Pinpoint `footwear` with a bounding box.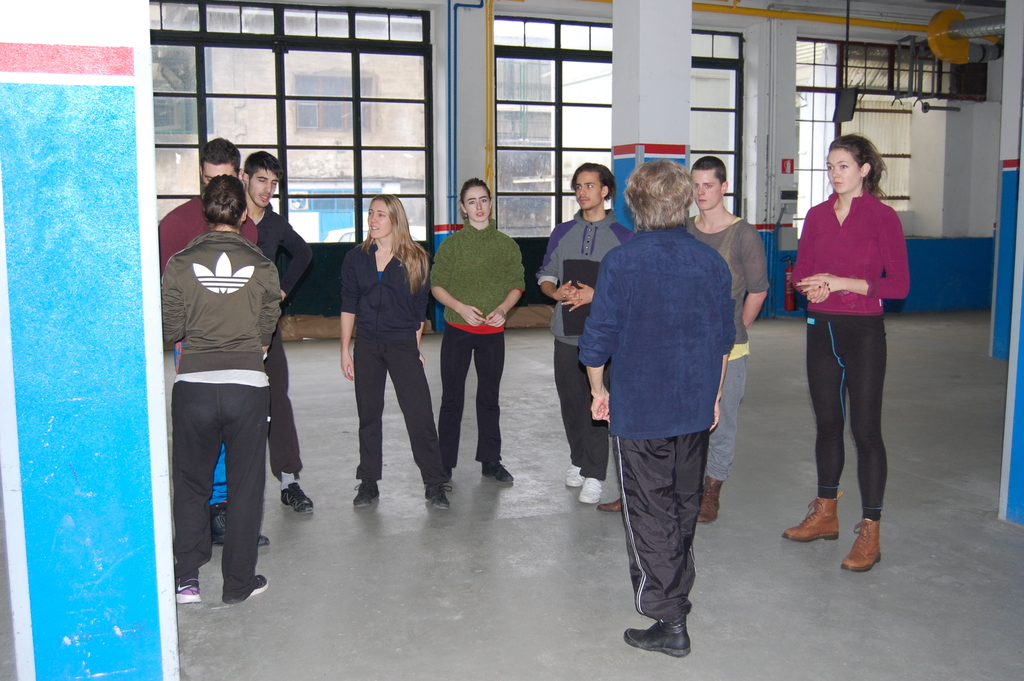
838,519,885,571.
